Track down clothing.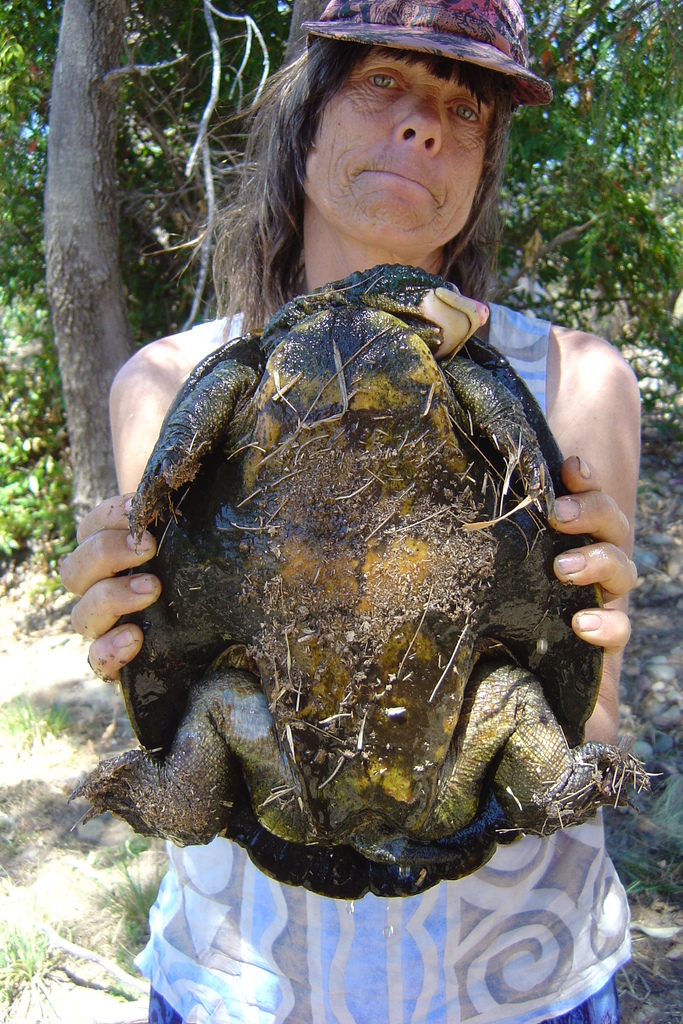
Tracked to [135, 294, 634, 1023].
